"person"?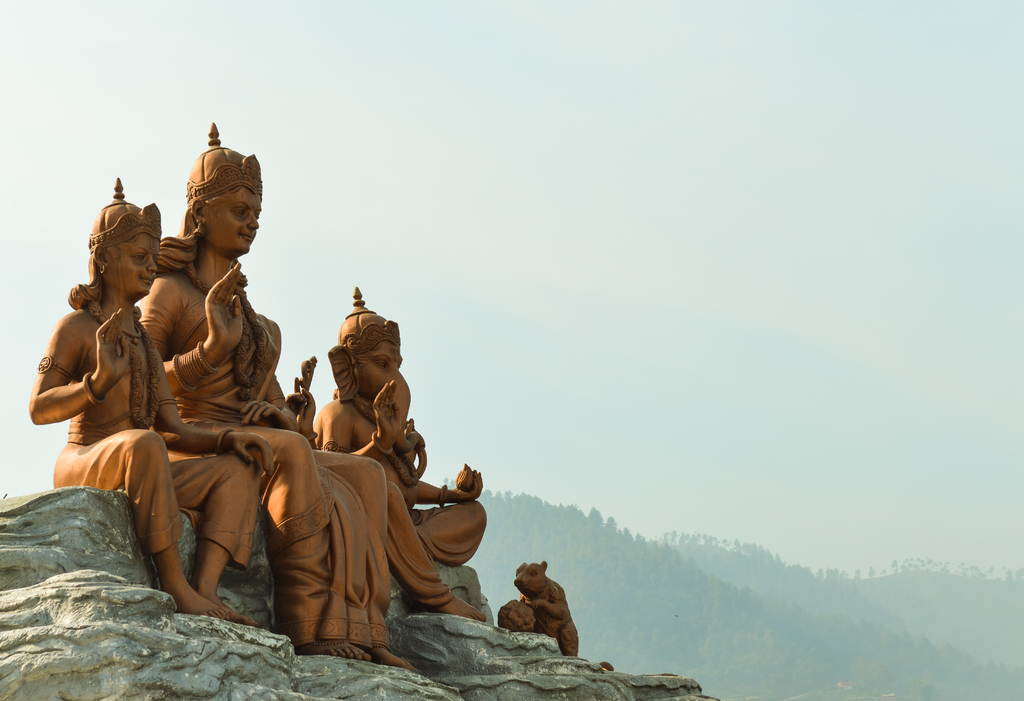
{"left": 39, "top": 180, "right": 283, "bottom": 614}
